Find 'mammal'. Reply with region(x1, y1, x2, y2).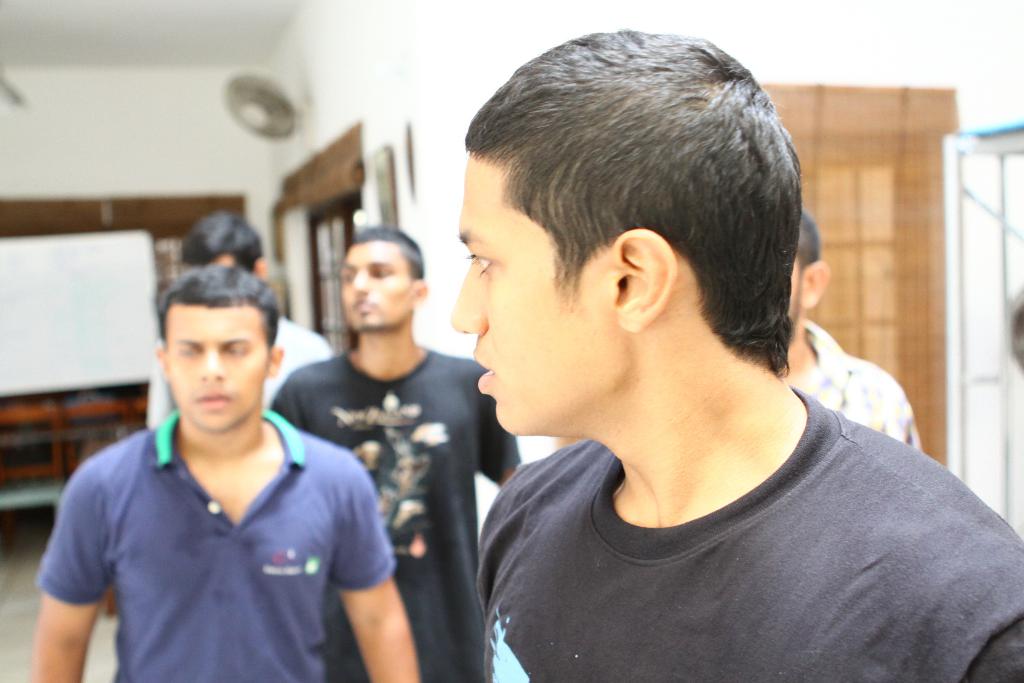
region(144, 210, 330, 429).
